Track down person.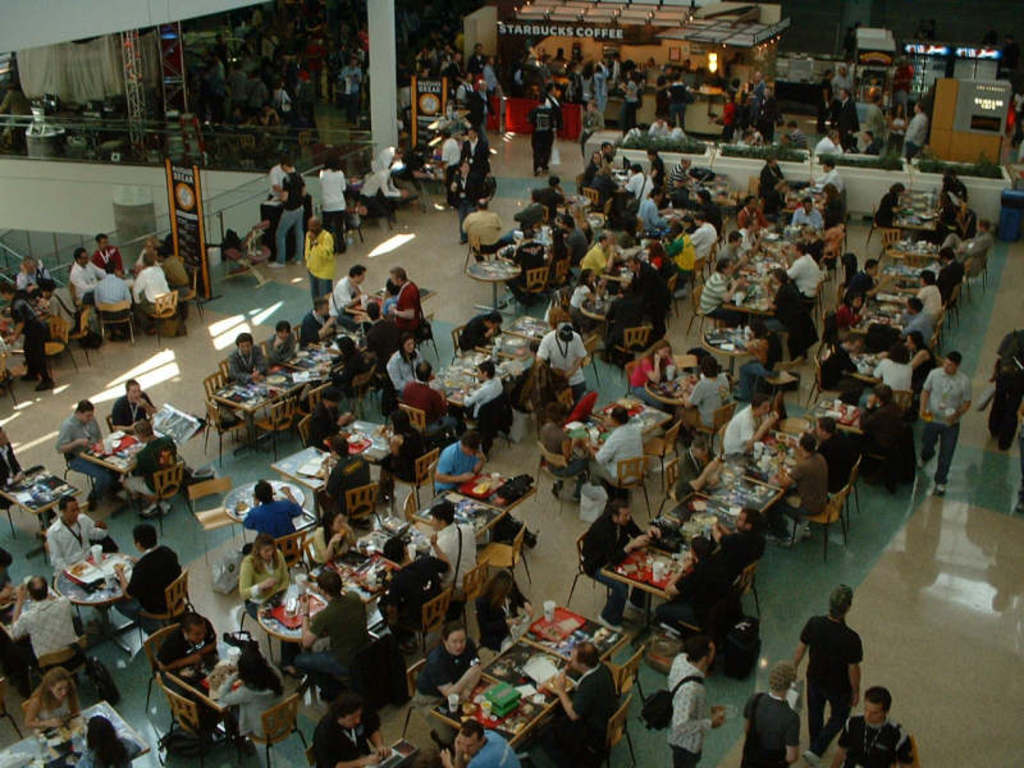
Tracked to pyautogui.locateOnScreen(585, 399, 644, 486).
